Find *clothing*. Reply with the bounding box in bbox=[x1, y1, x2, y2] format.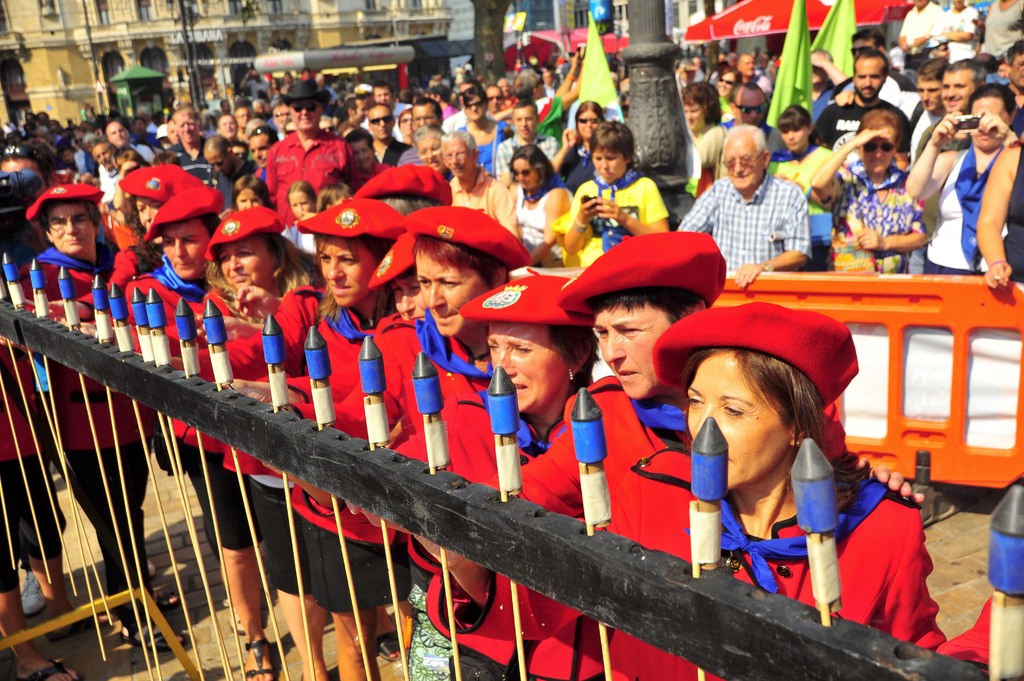
bbox=[496, 134, 557, 174].
